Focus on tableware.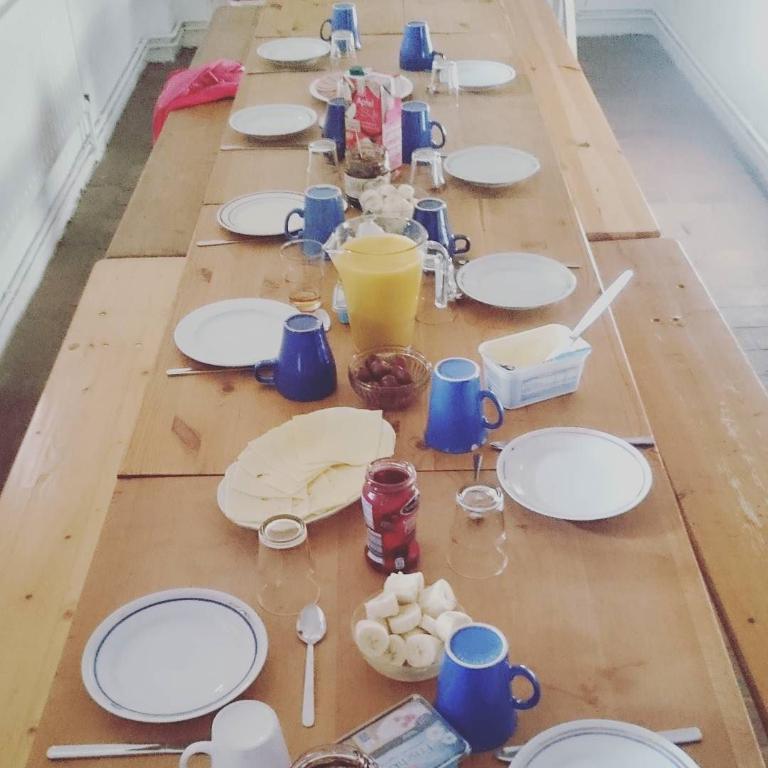
Focused at {"x1": 416, "y1": 246, "x2": 461, "y2": 329}.
